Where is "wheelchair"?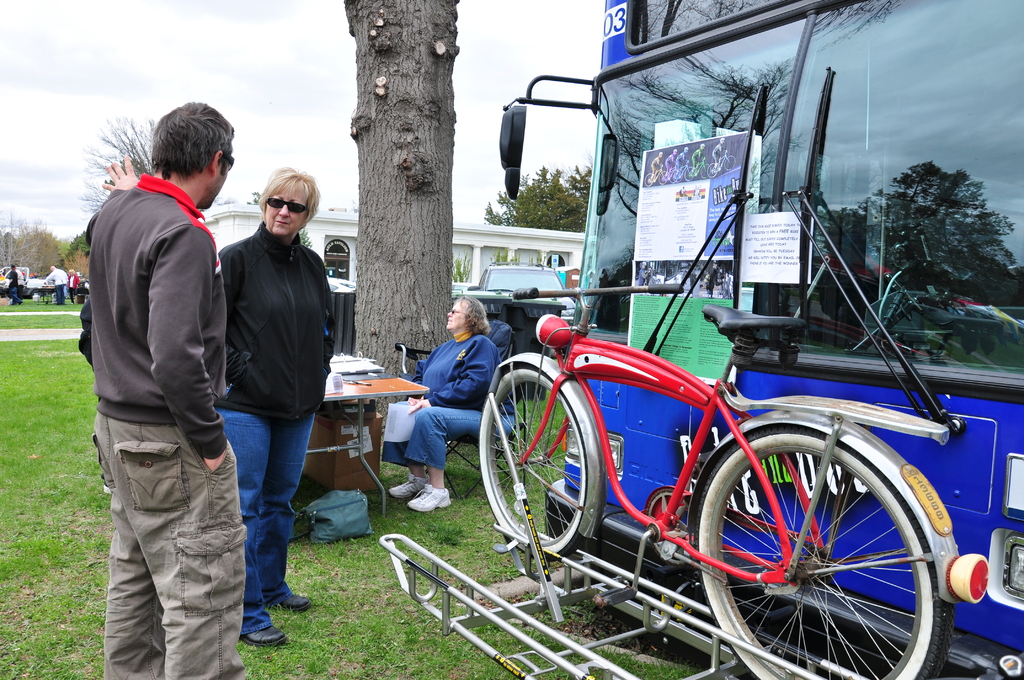
left=399, top=314, right=556, bottom=501.
